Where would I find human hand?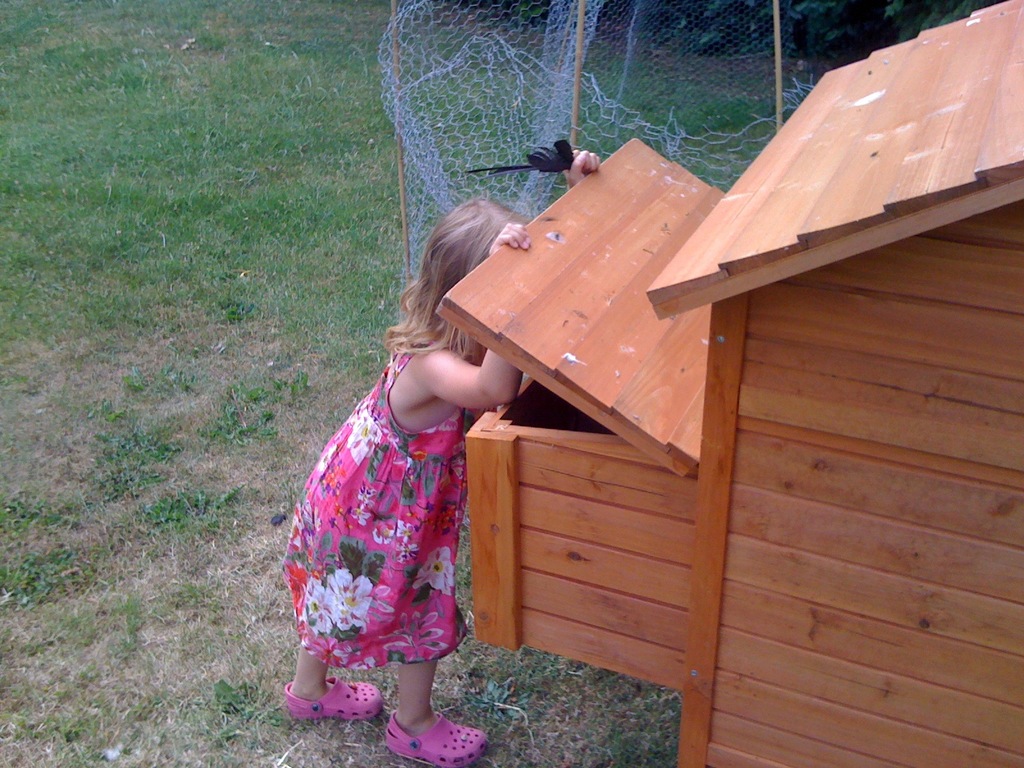
At 560, 148, 602, 184.
